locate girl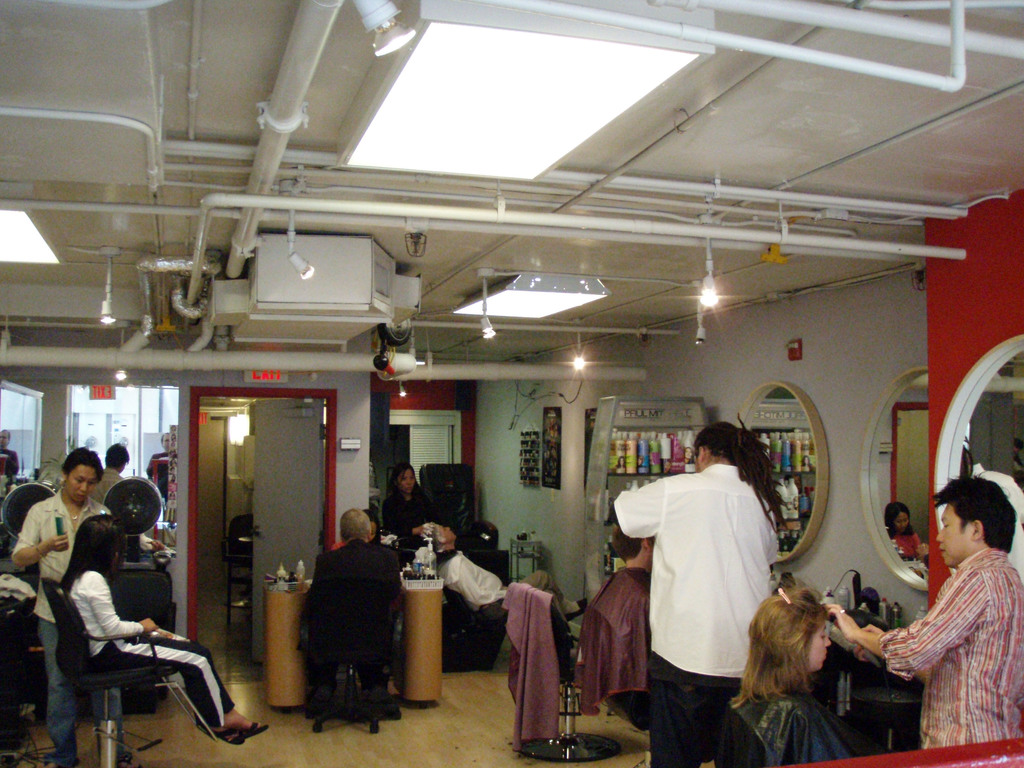
<bbox>52, 509, 269, 746</bbox>
